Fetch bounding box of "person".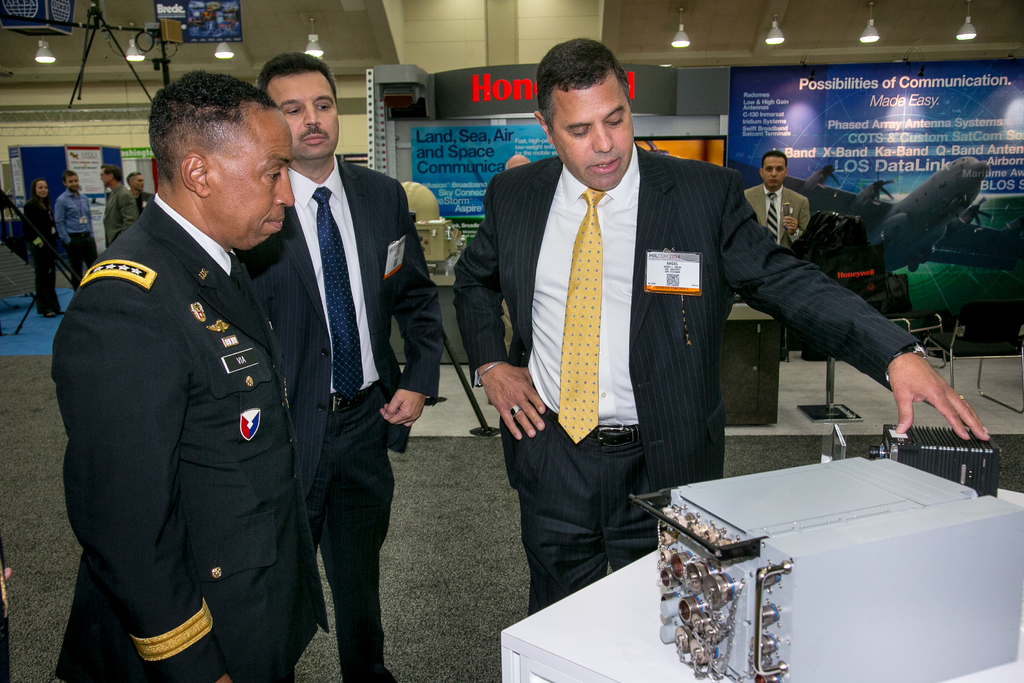
Bbox: <region>741, 152, 815, 255</region>.
